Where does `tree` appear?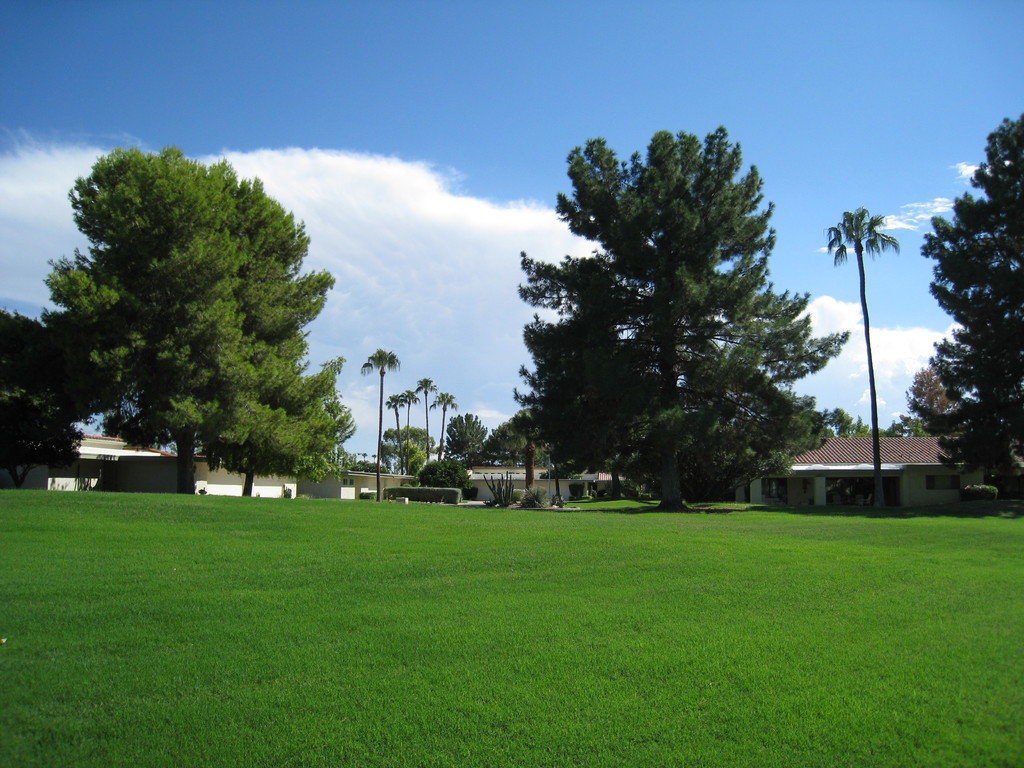
Appears at (left=903, top=369, right=949, bottom=414).
